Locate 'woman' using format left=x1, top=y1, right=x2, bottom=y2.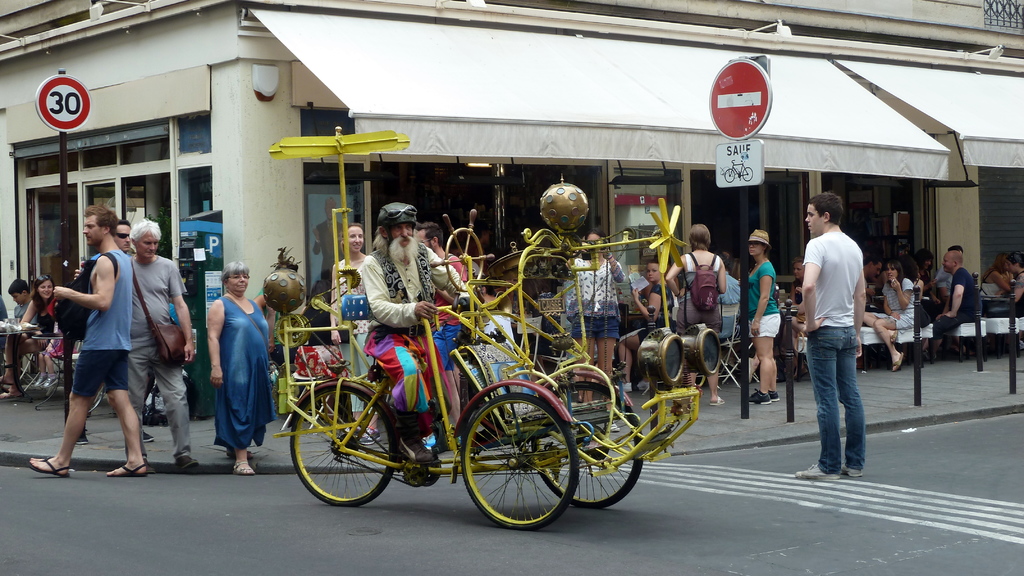
left=192, top=260, right=264, bottom=475.
